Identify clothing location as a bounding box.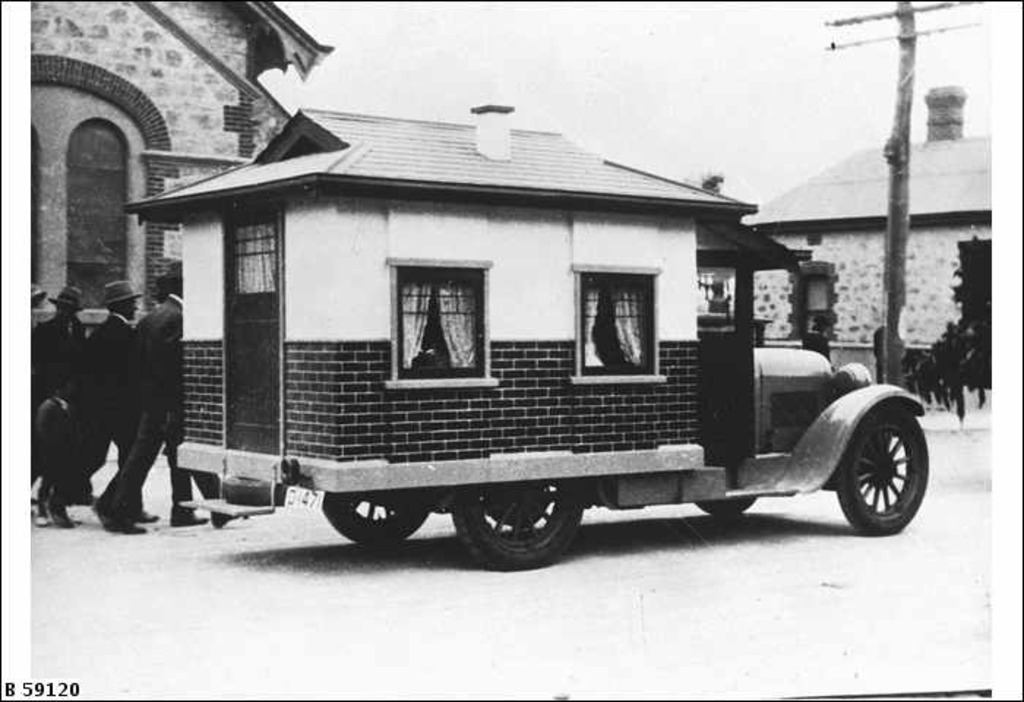
[left=799, top=333, right=832, bottom=361].
